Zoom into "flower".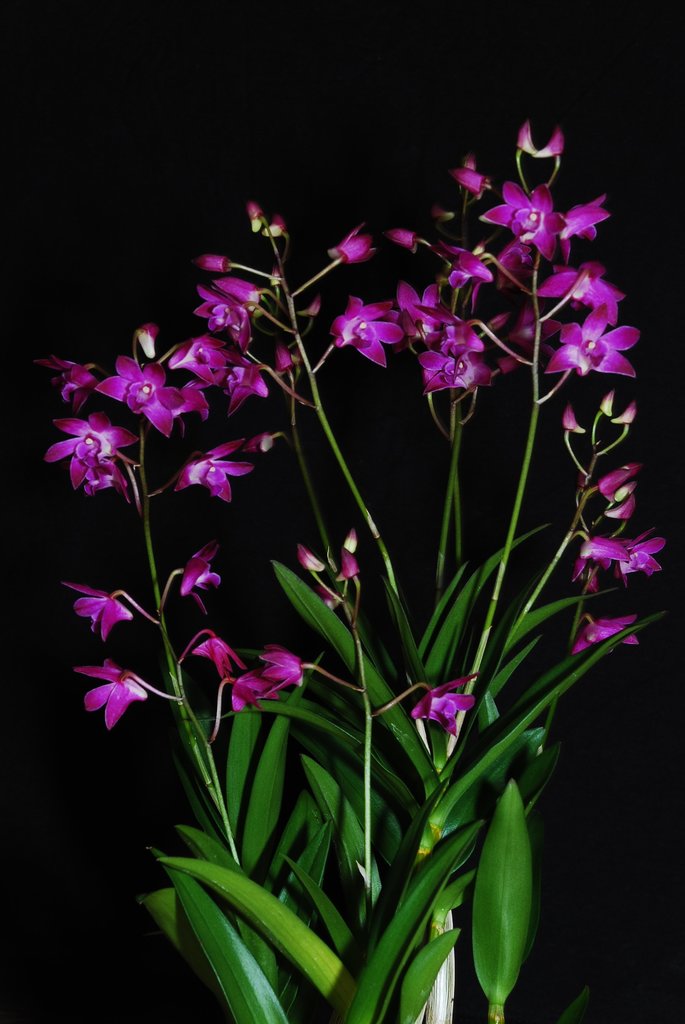
Zoom target: [left=62, top=578, right=130, bottom=643].
